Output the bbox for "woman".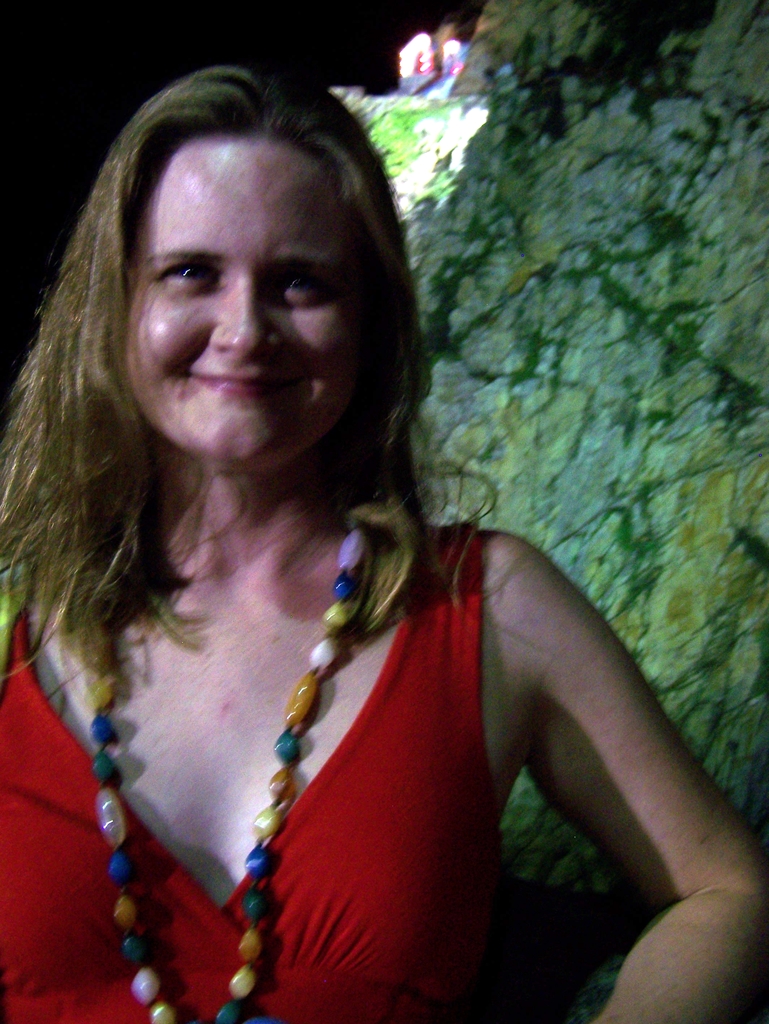
[left=3, top=44, right=695, bottom=1014].
